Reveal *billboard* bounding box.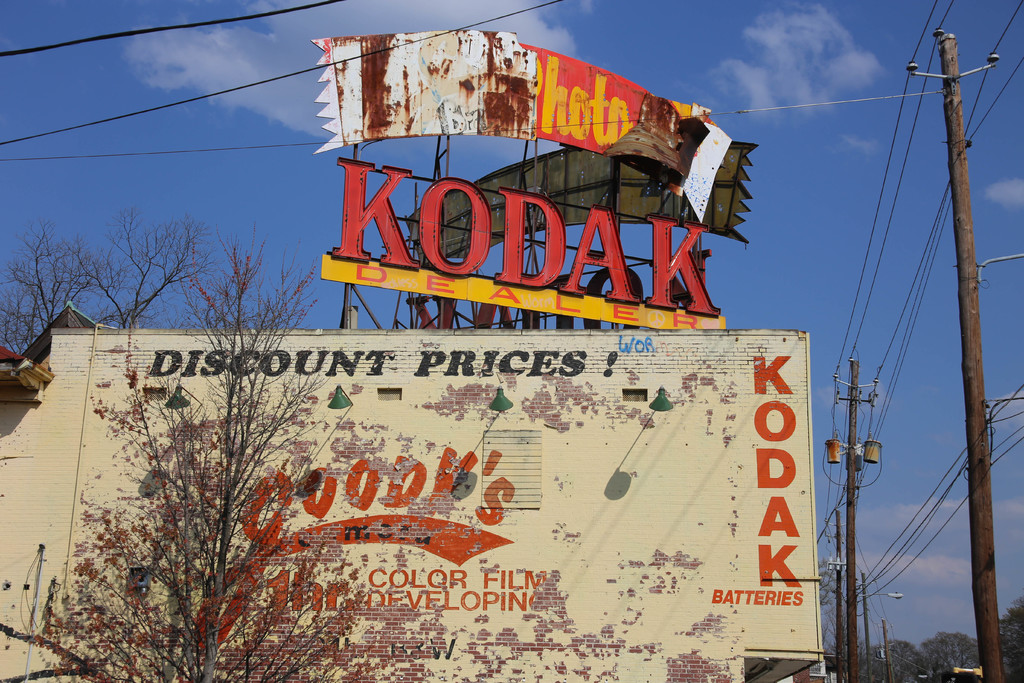
Revealed: bbox(314, 54, 707, 160).
